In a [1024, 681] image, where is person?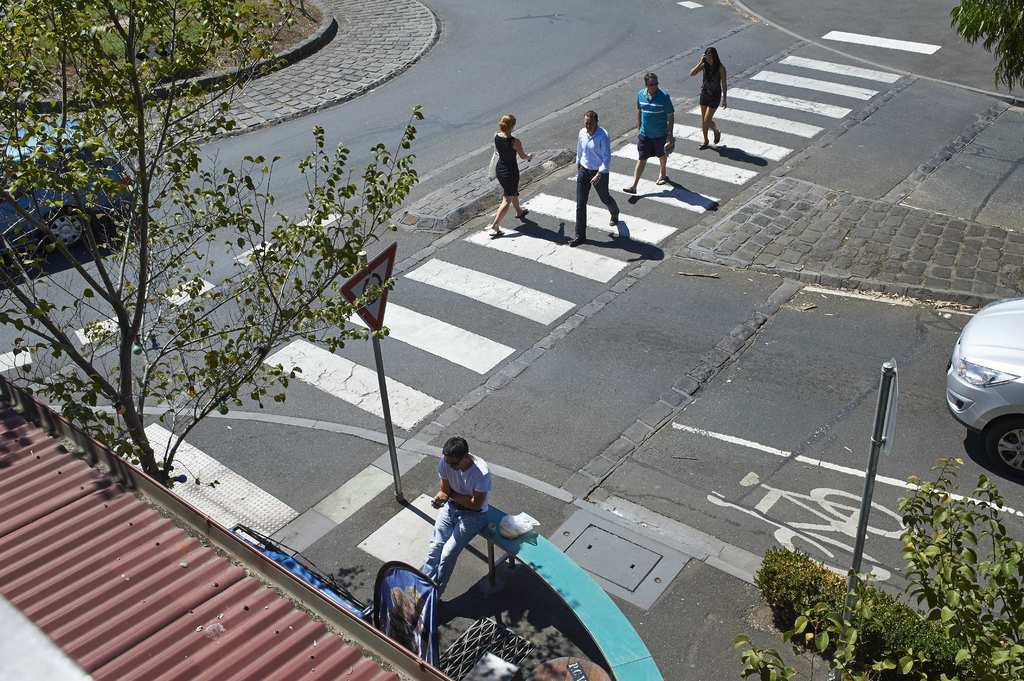
(x1=484, y1=106, x2=535, y2=240).
